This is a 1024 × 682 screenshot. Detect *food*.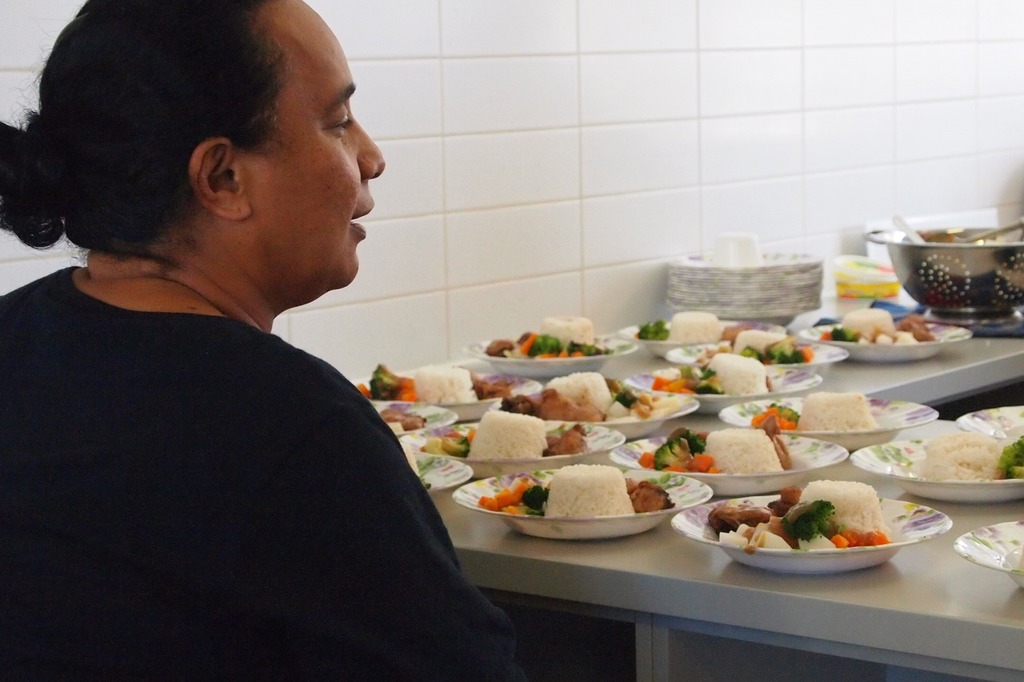
919/431/1023/480.
